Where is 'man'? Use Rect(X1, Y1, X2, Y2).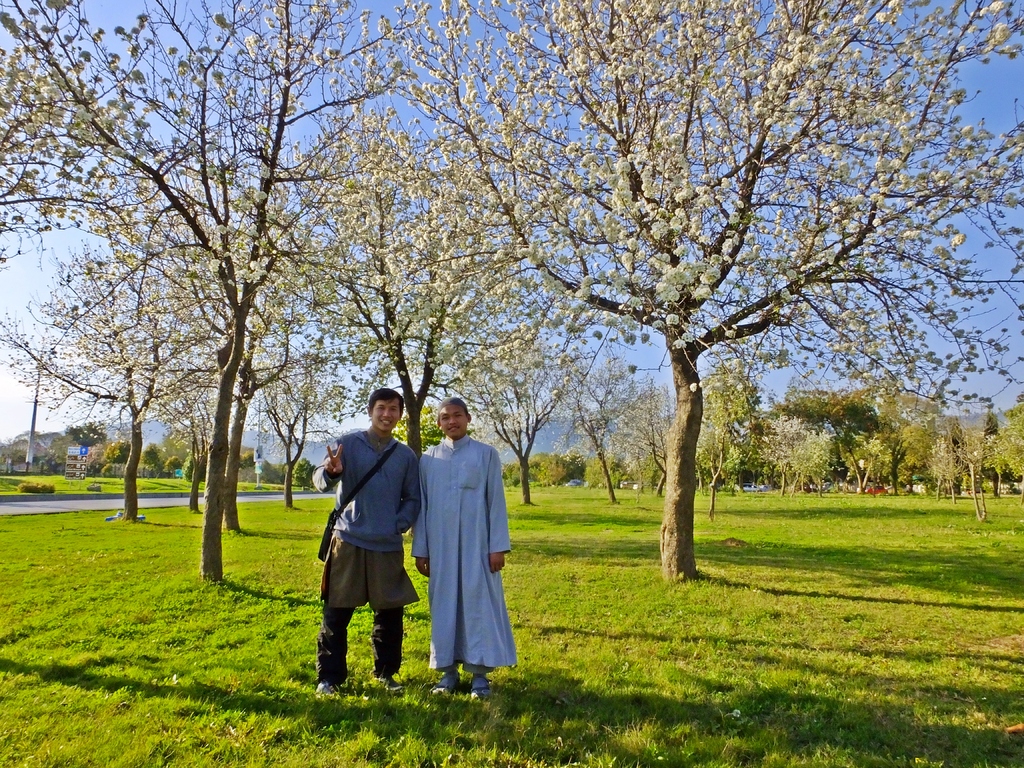
Rect(309, 387, 420, 694).
